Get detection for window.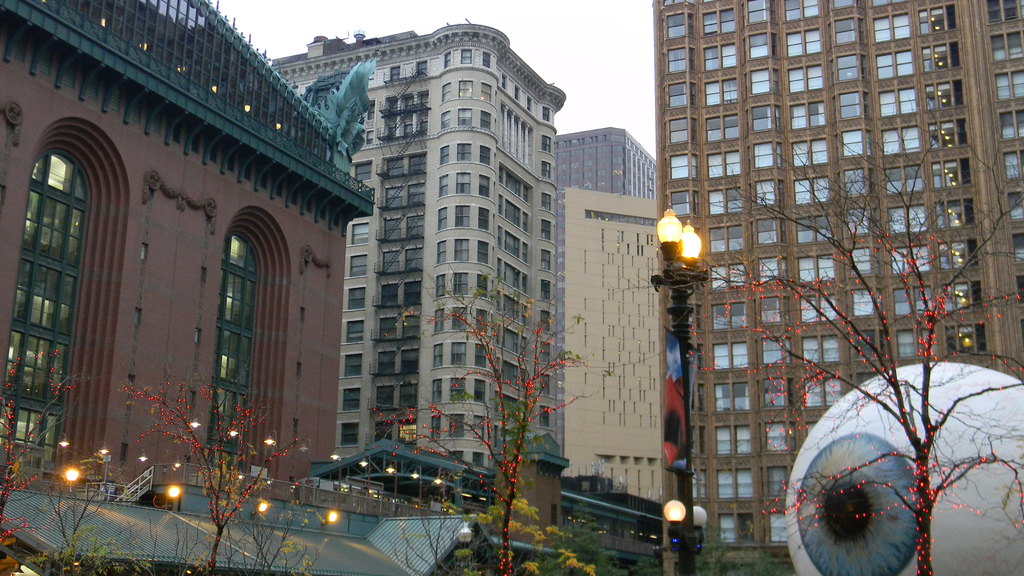
Detection: BBox(539, 373, 549, 394).
